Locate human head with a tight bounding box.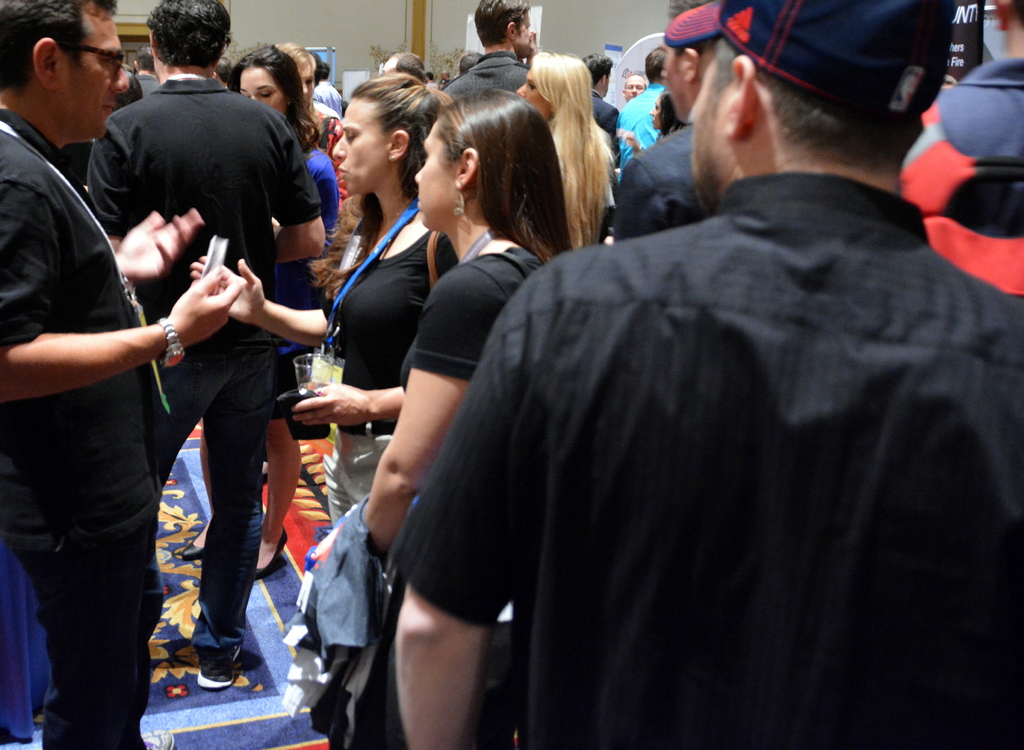
<region>991, 0, 1023, 56</region>.
